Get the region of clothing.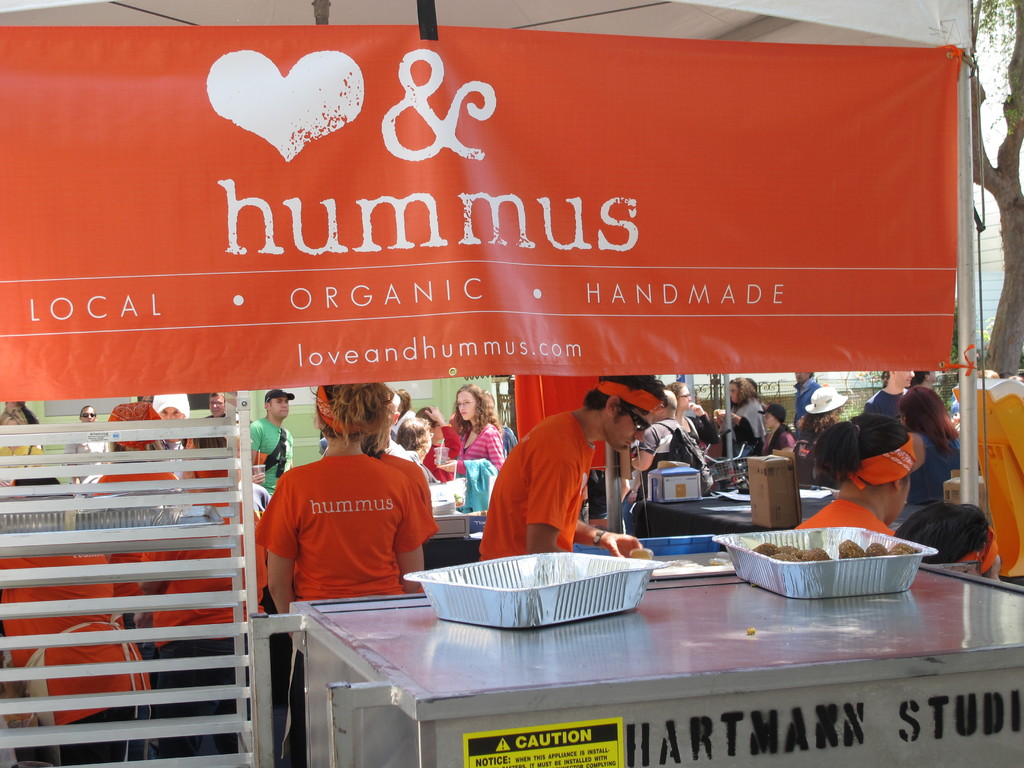
x1=760 y1=426 x2=796 y2=458.
